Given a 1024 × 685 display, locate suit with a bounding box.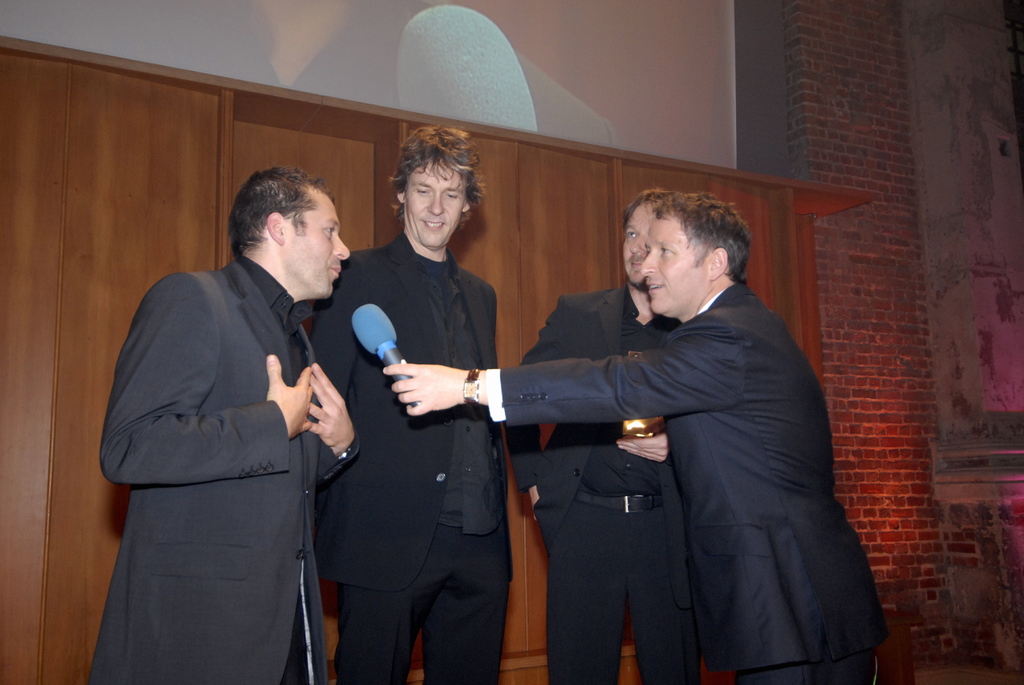
Located: bbox(477, 281, 884, 683).
